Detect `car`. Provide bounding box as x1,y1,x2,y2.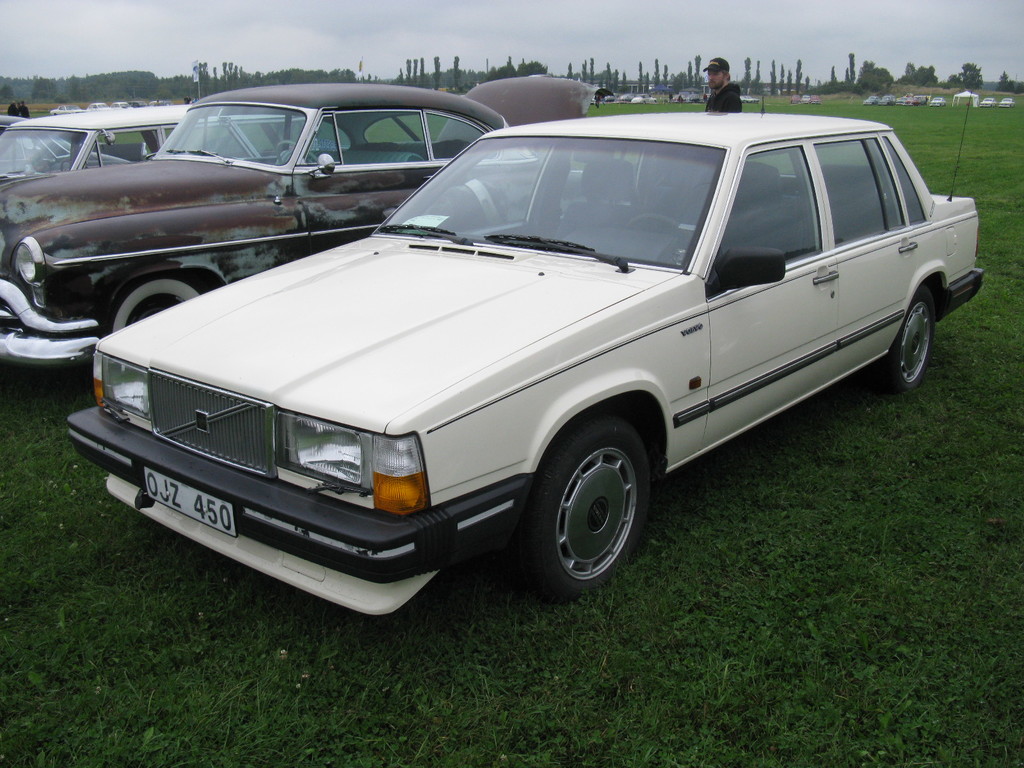
0,67,610,368.
